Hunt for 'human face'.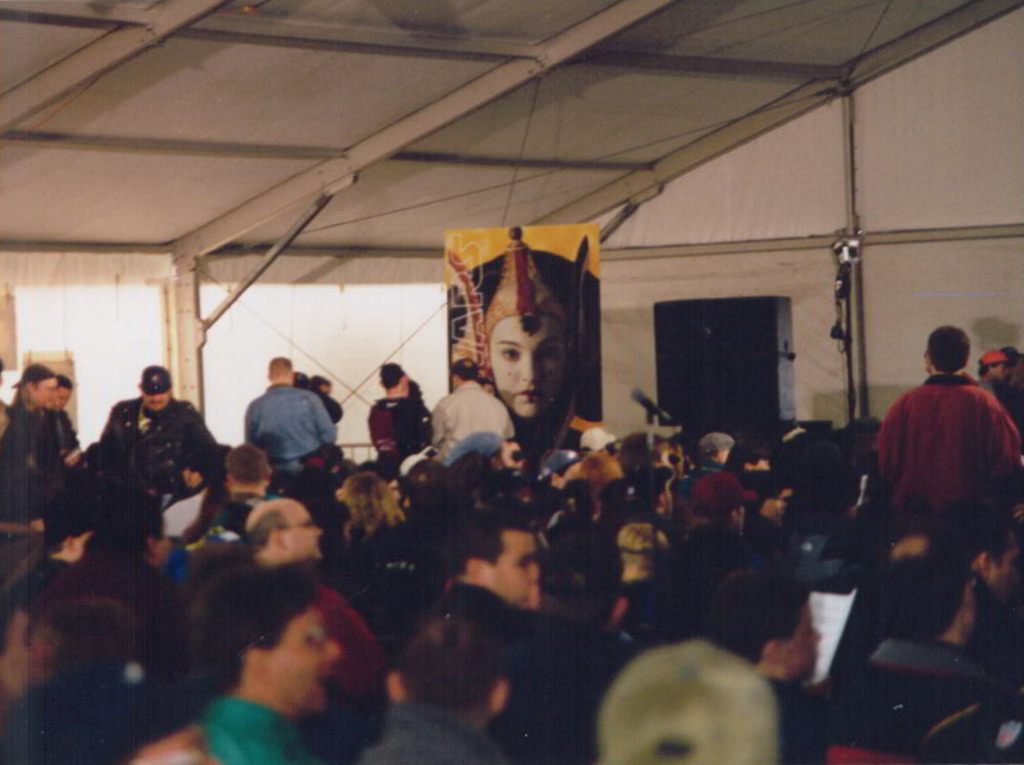
Hunted down at {"x1": 145, "y1": 385, "x2": 171, "y2": 412}.
